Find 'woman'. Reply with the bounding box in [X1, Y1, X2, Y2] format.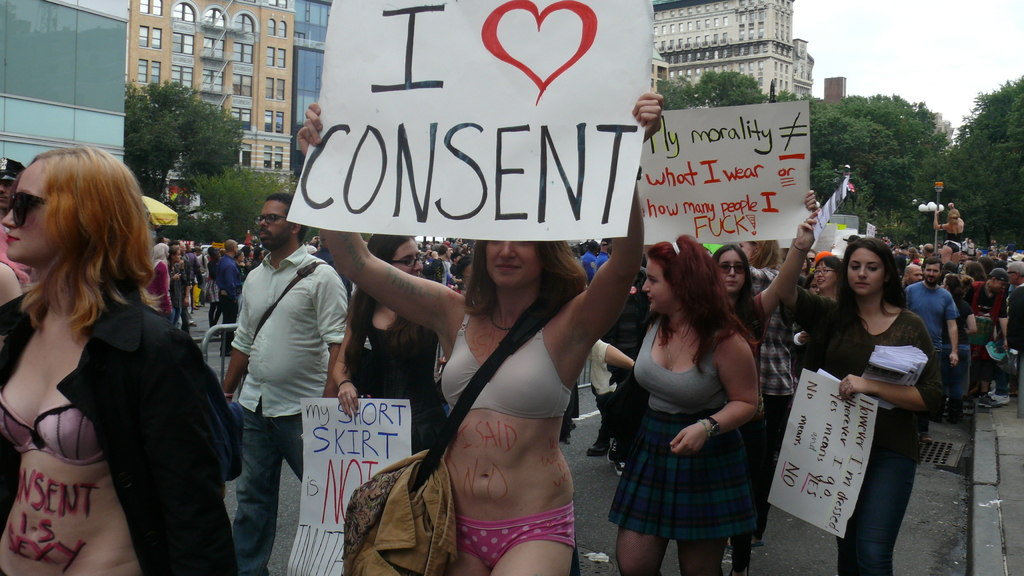
[787, 218, 938, 575].
